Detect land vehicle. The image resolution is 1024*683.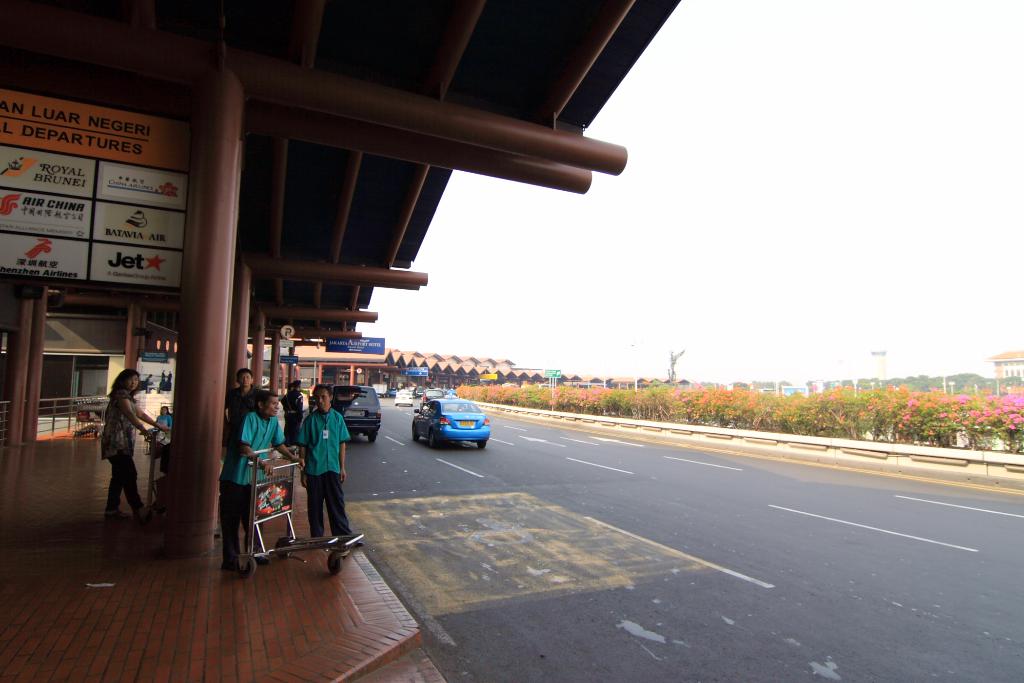
box=[371, 382, 388, 399].
